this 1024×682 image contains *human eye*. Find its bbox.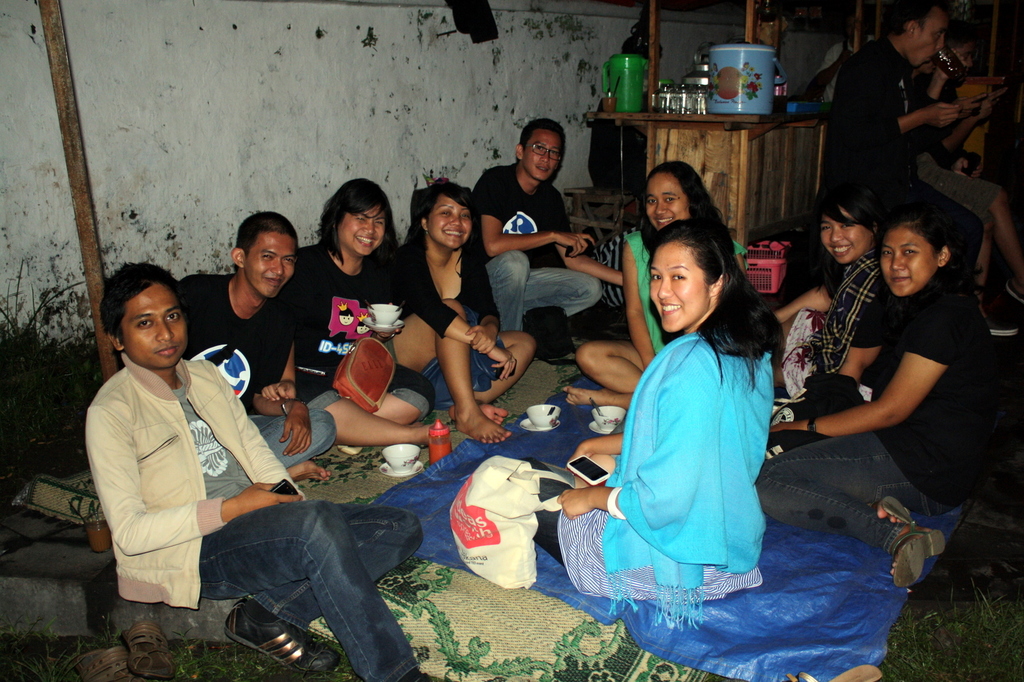
box=[934, 32, 942, 40].
